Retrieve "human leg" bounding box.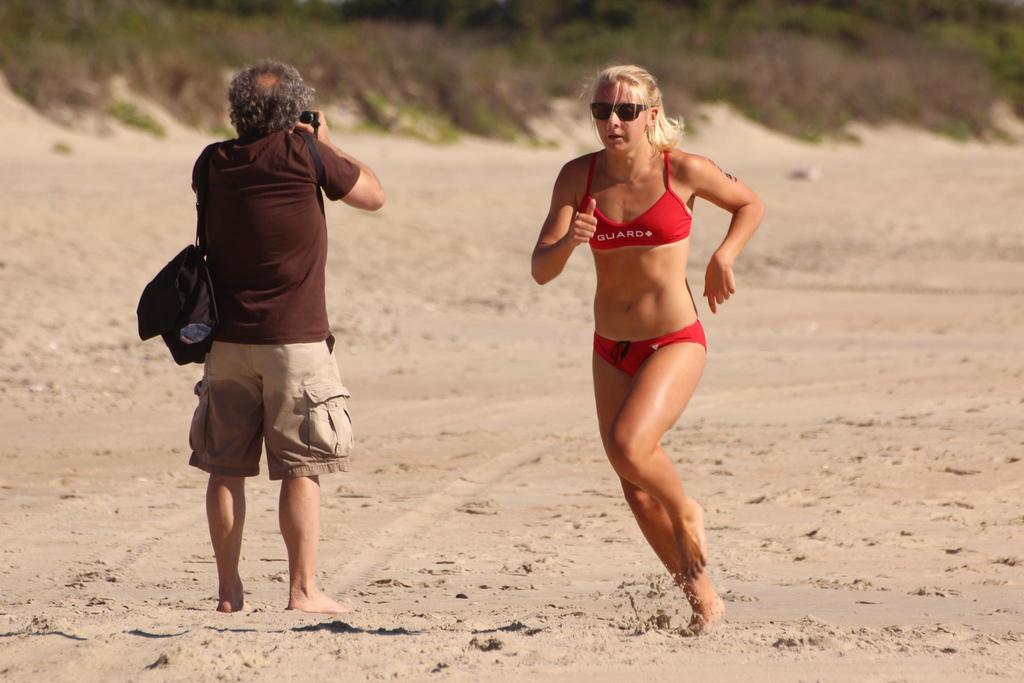
Bounding box: bbox=(211, 338, 286, 606).
